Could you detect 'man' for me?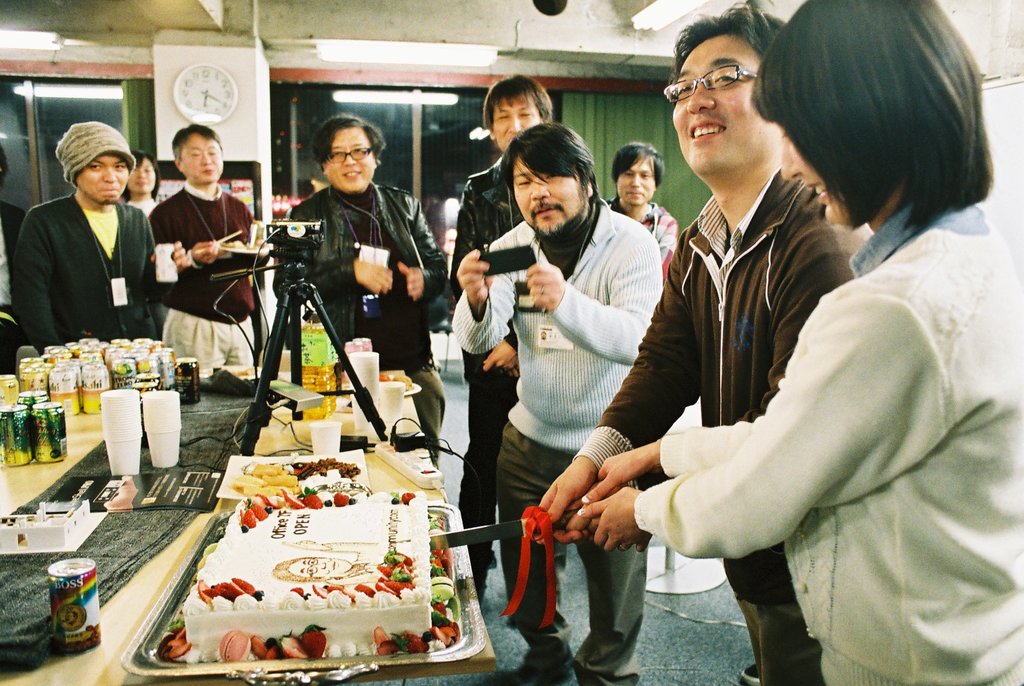
Detection result: 269 106 451 471.
